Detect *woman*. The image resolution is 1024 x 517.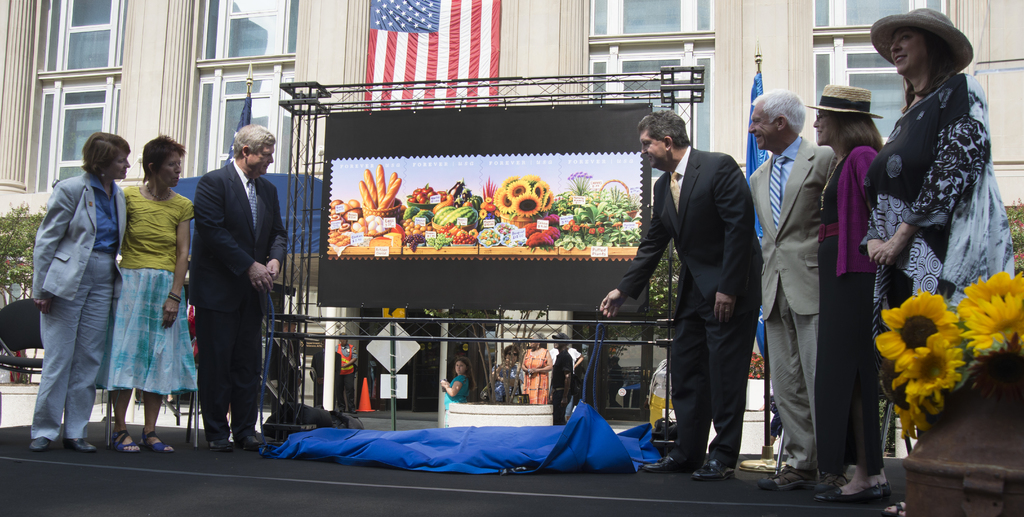
[x1=521, y1=332, x2=552, y2=404].
